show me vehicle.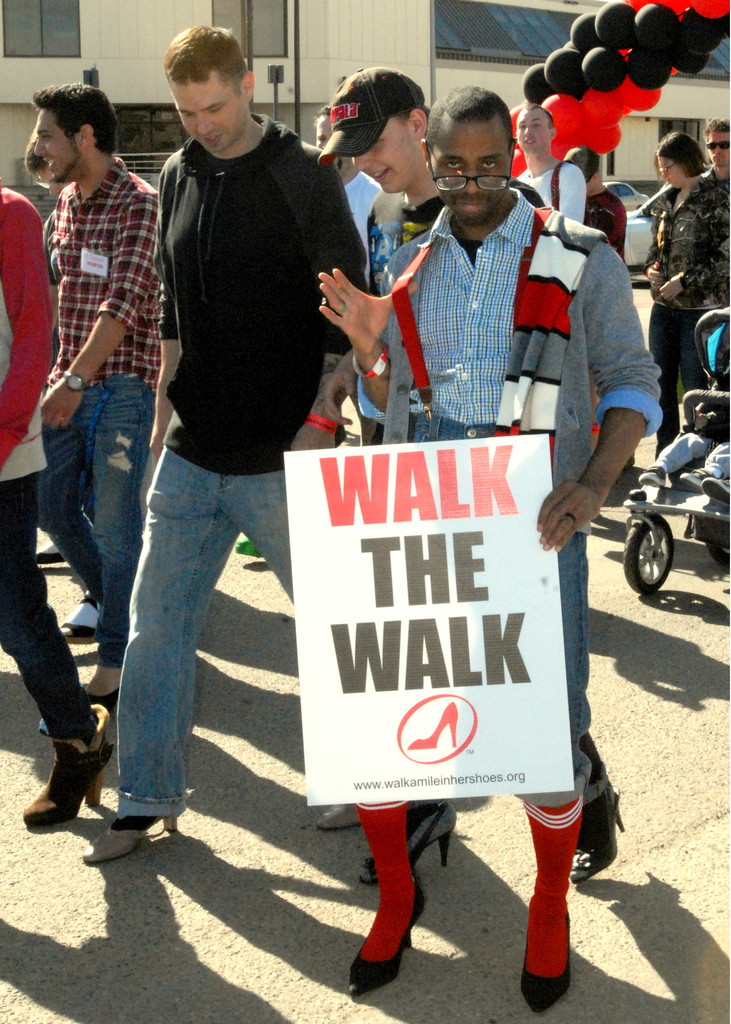
vehicle is here: l=625, t=183, r=682, b=265.
